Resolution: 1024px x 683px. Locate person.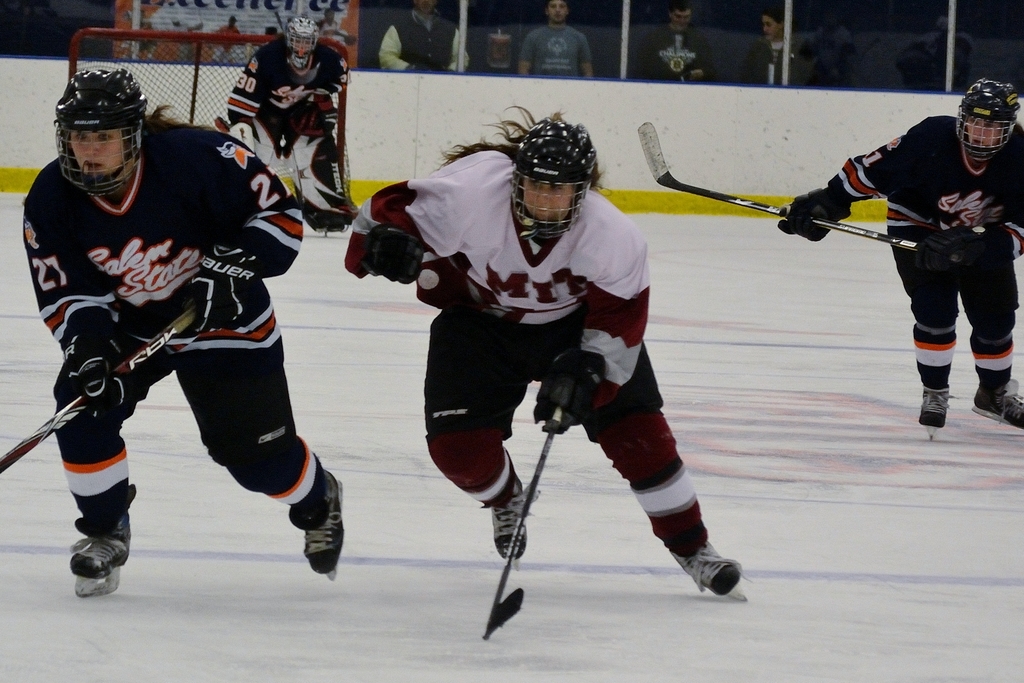
[21, 61, 342, 602].
